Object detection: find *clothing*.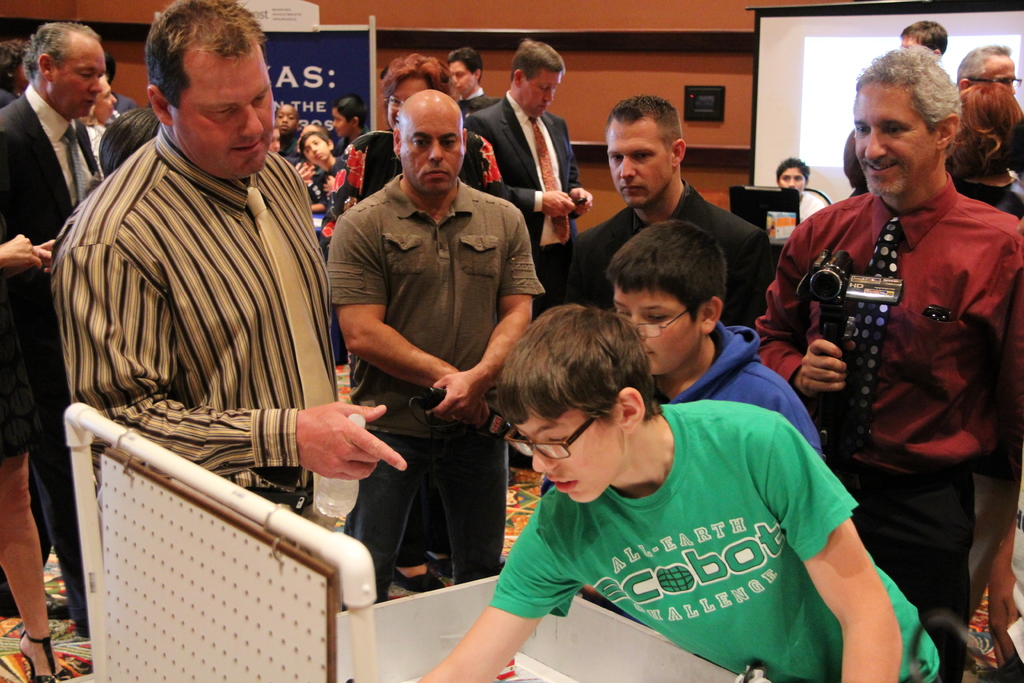
bbox(325, 172, 547, 602).
